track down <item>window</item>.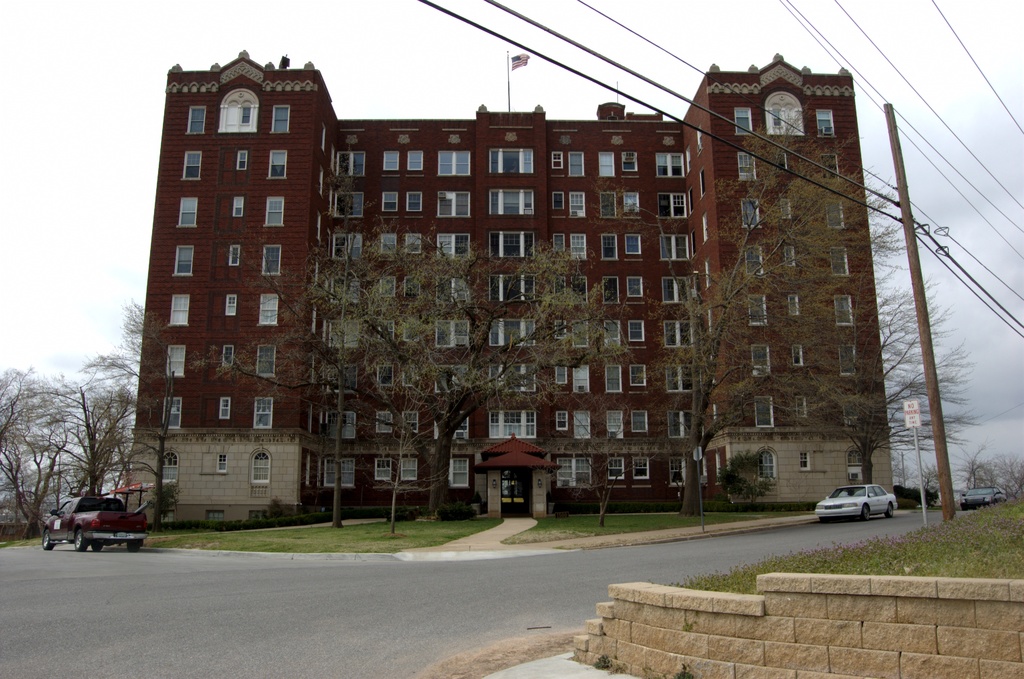
Tracked to Rect(229, 246, 243, 266).
